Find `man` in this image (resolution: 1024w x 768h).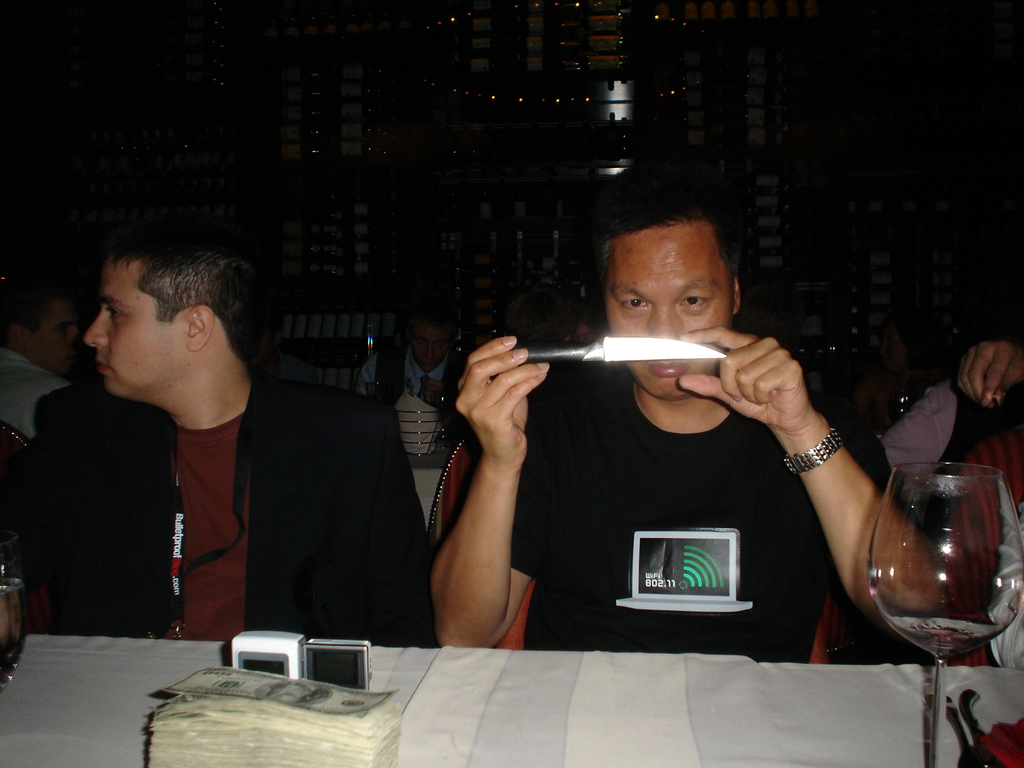
<region>428, 151, 943, 648</region>.
